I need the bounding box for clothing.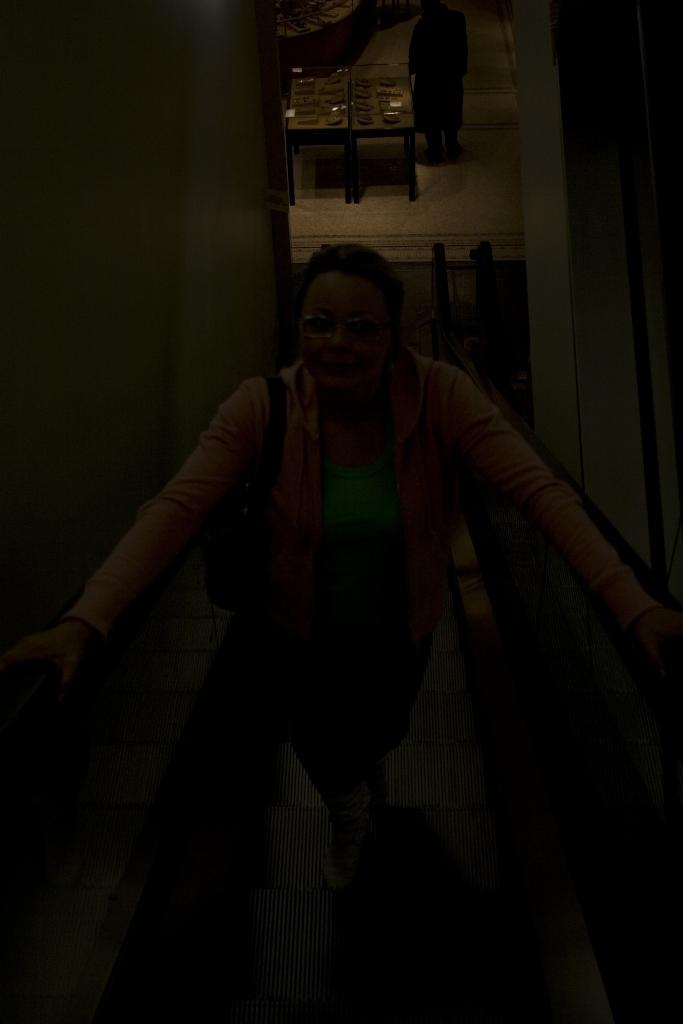
Here it is: bbox=[116, 313, 538, 918].
